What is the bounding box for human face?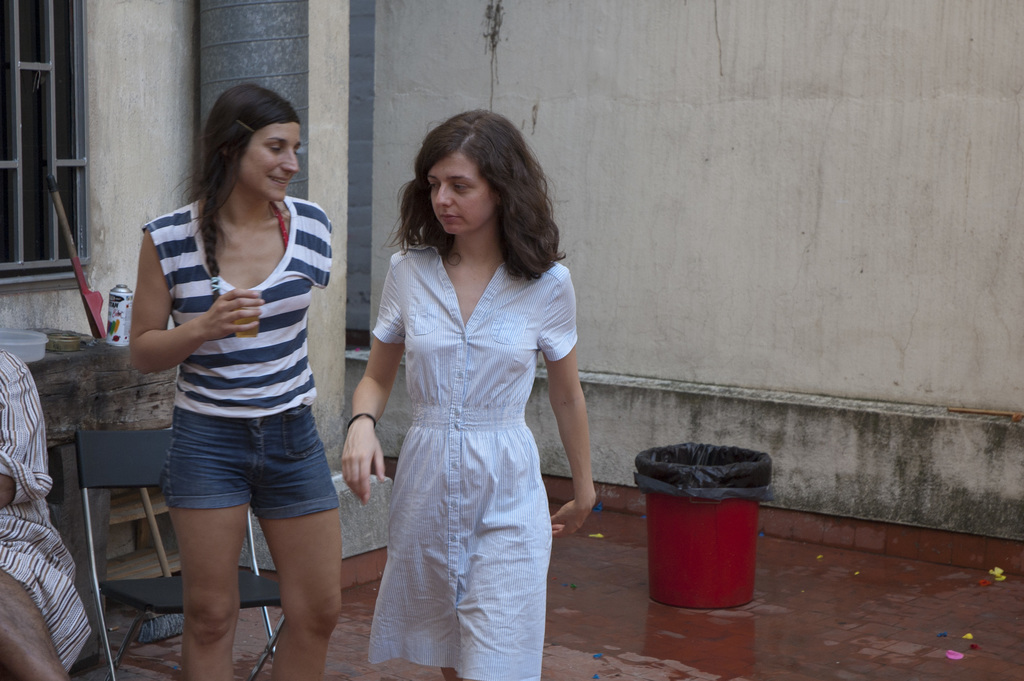
(429, 154, 497, 236).
